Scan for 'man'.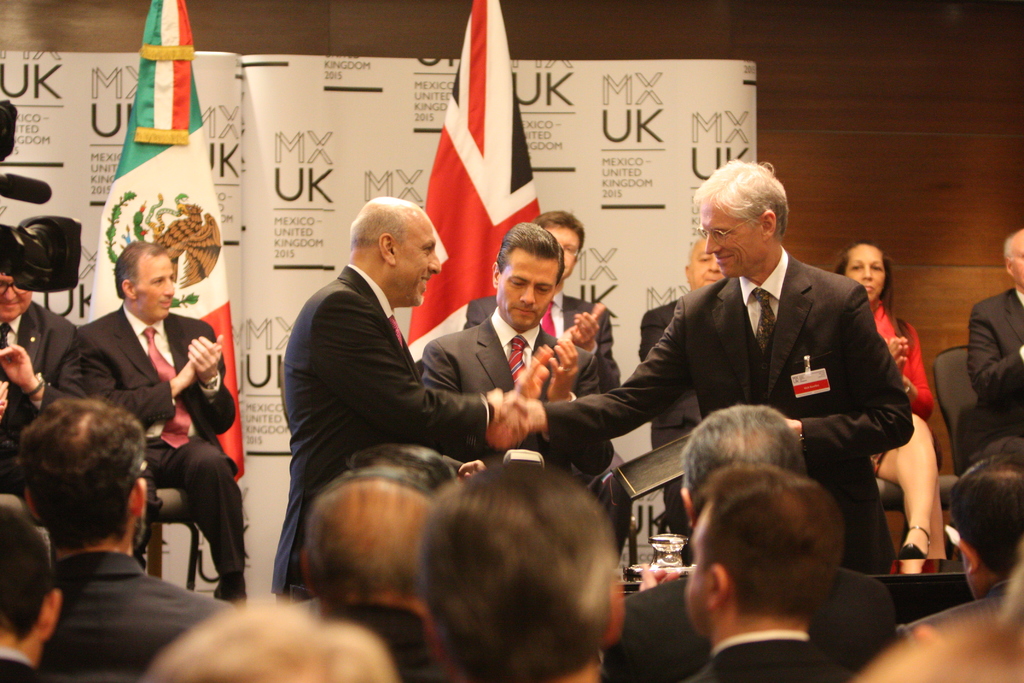
Scan result: [x1=269, y1=192, x2=536, y2=612].
